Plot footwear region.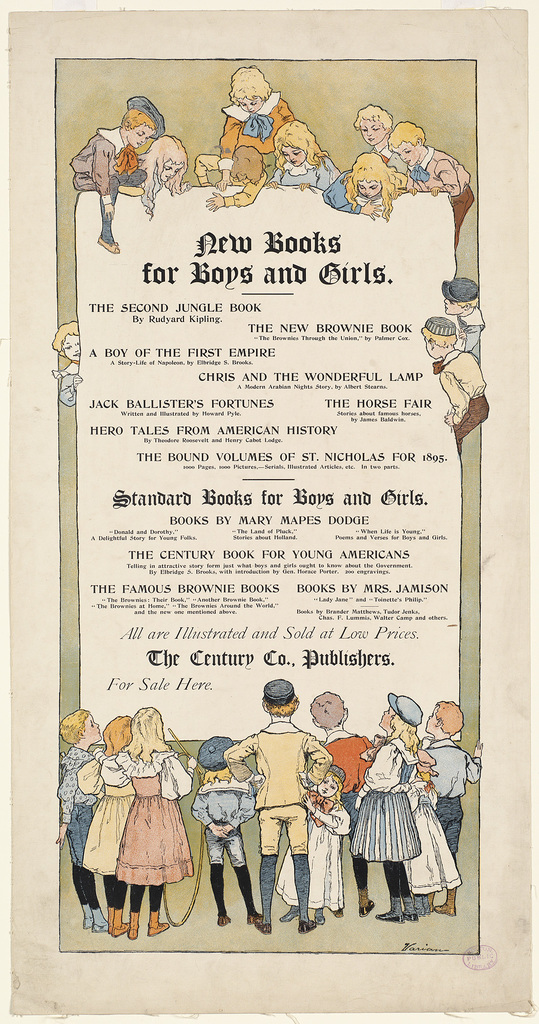
Plotted at {"x1": 95, "y1": 236, "x2": 125, "y2": 253}.
